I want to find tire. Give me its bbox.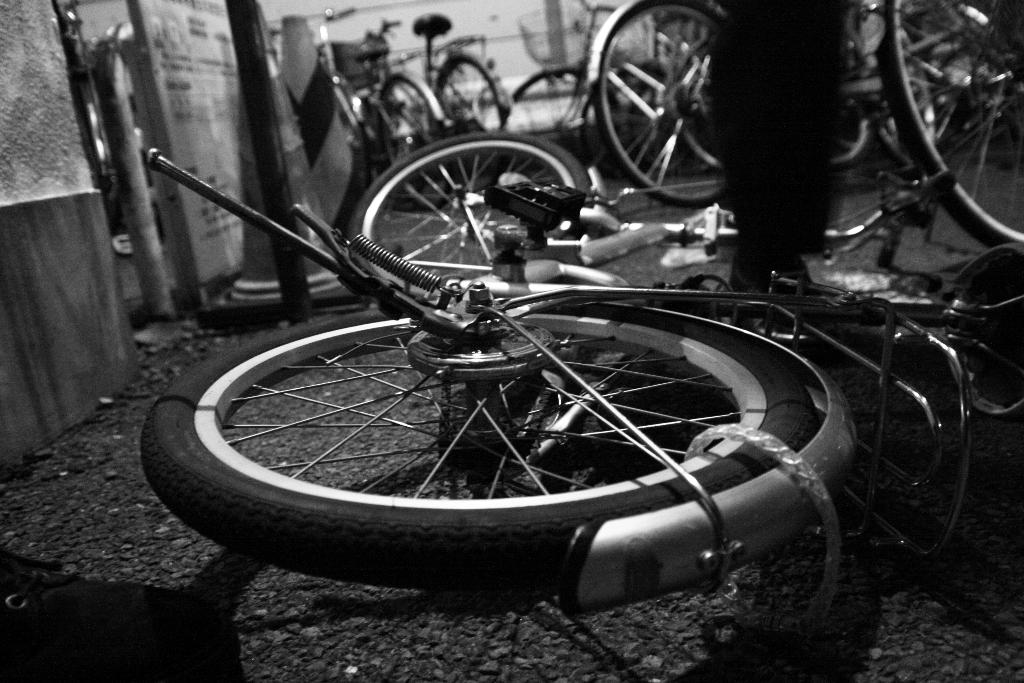
detection(435, 58, 507, 173).
